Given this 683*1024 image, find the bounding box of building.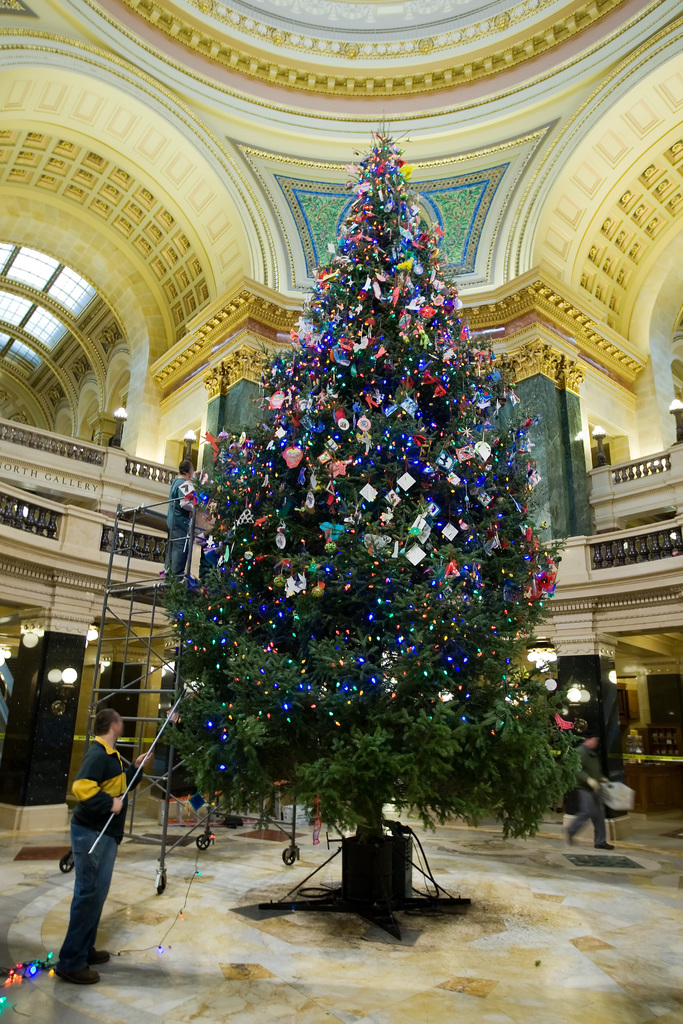
x1=0 y1=0 x2=682 y2=1023.
